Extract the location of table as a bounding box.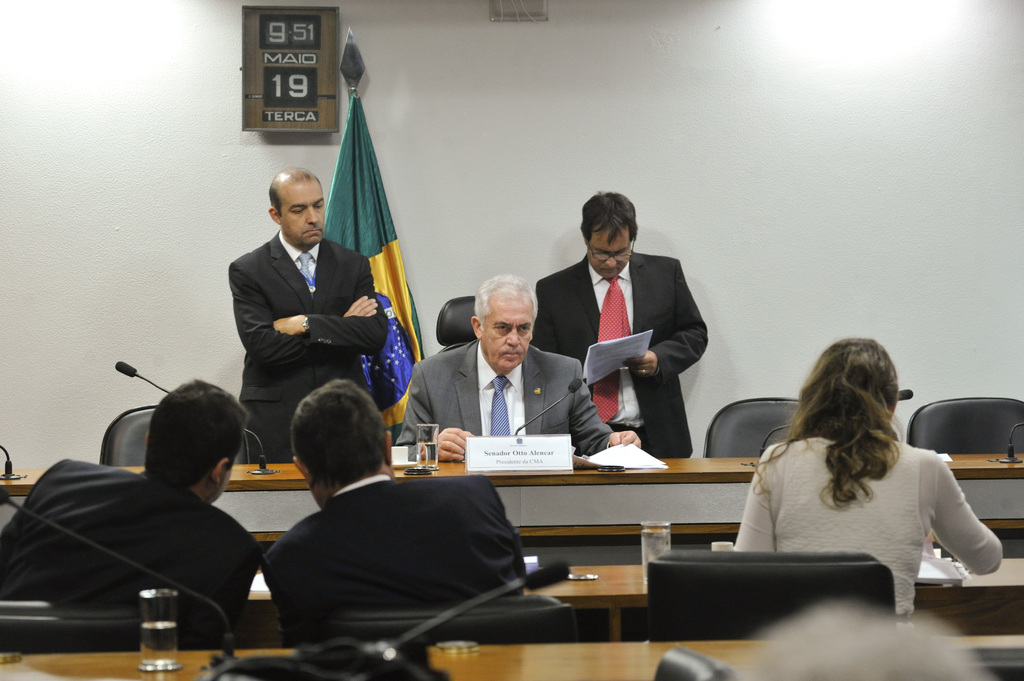
bbox=[245, 556, 1023, 643].
